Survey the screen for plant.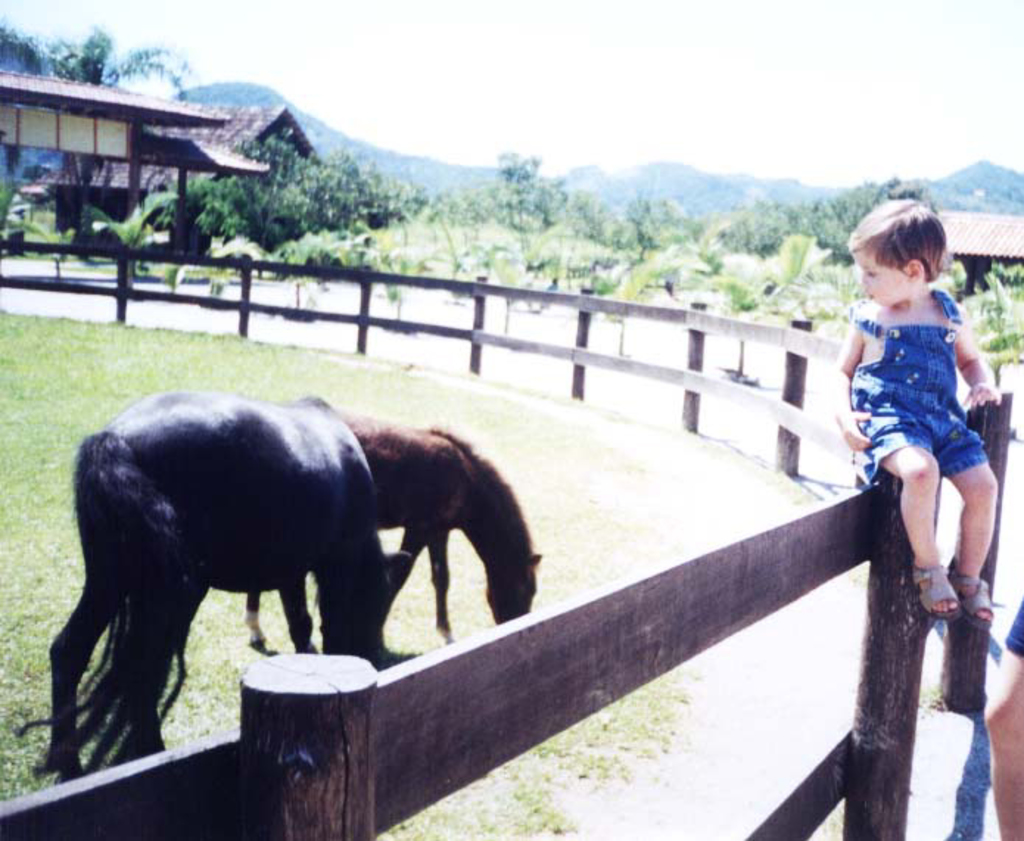
Survey found: (left=429, top=228, right=974, bottom=330).
